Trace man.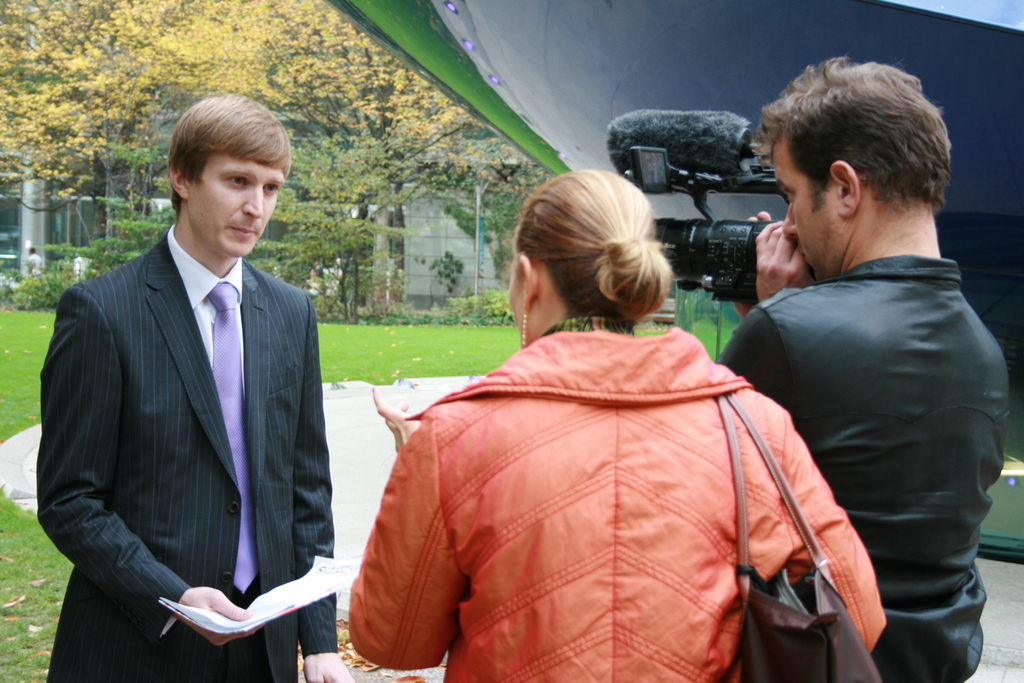
Traced to 26,93,353,682.
